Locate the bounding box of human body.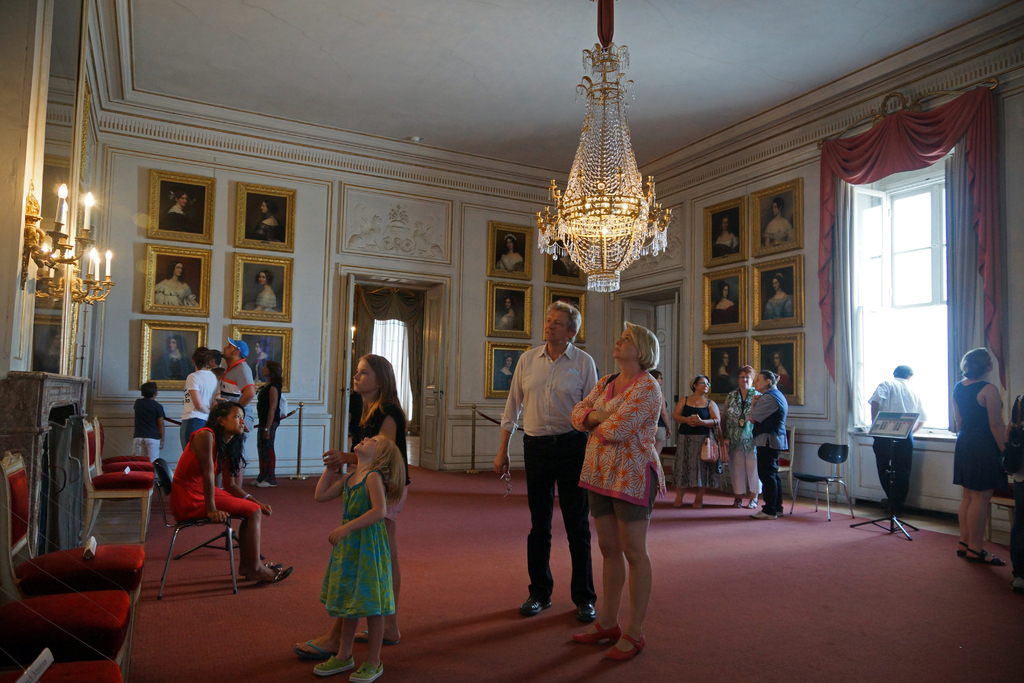
Bounding box: BBox(756, 197, 788, 242).
